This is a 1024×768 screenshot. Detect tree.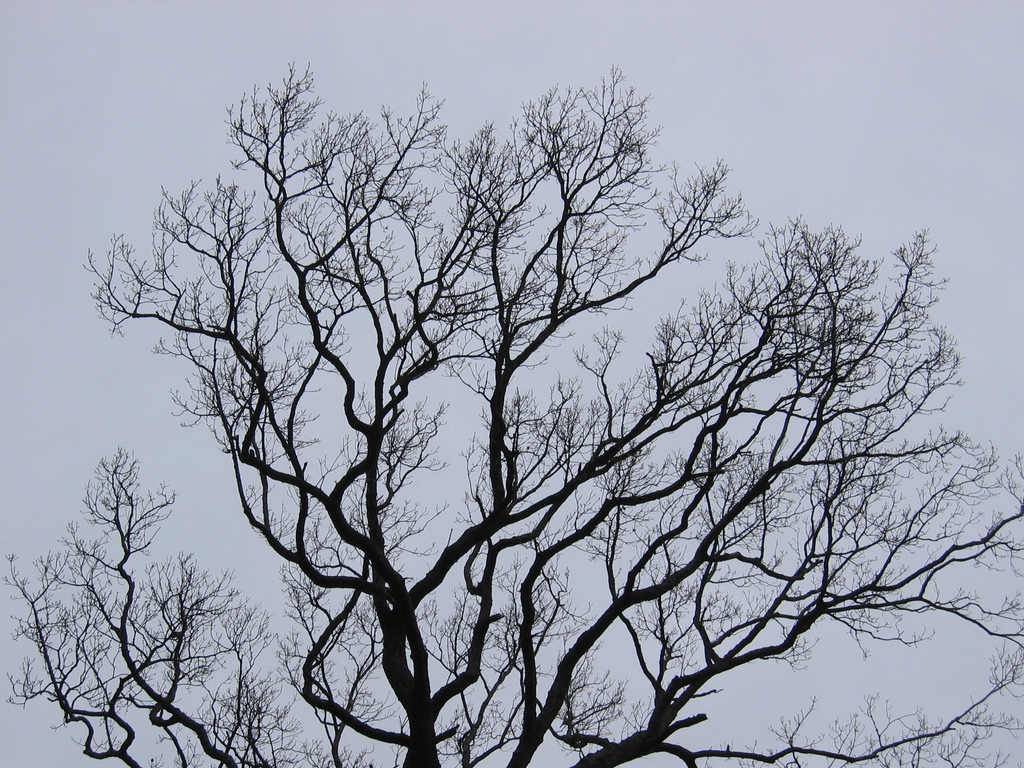
{"x1": 2, "y1": 57, "x2": 1023, "y2": 767}.
